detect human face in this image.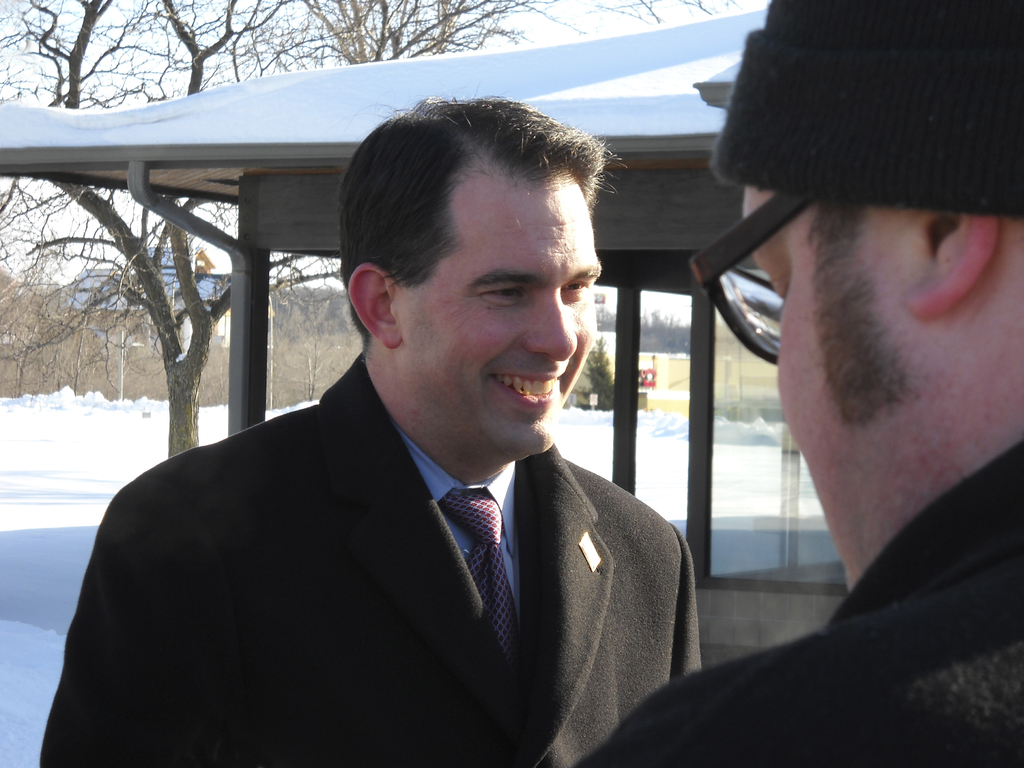
Detection: {"x1": 390, "y1": 164, "x2": 607, "y2": 463}.
